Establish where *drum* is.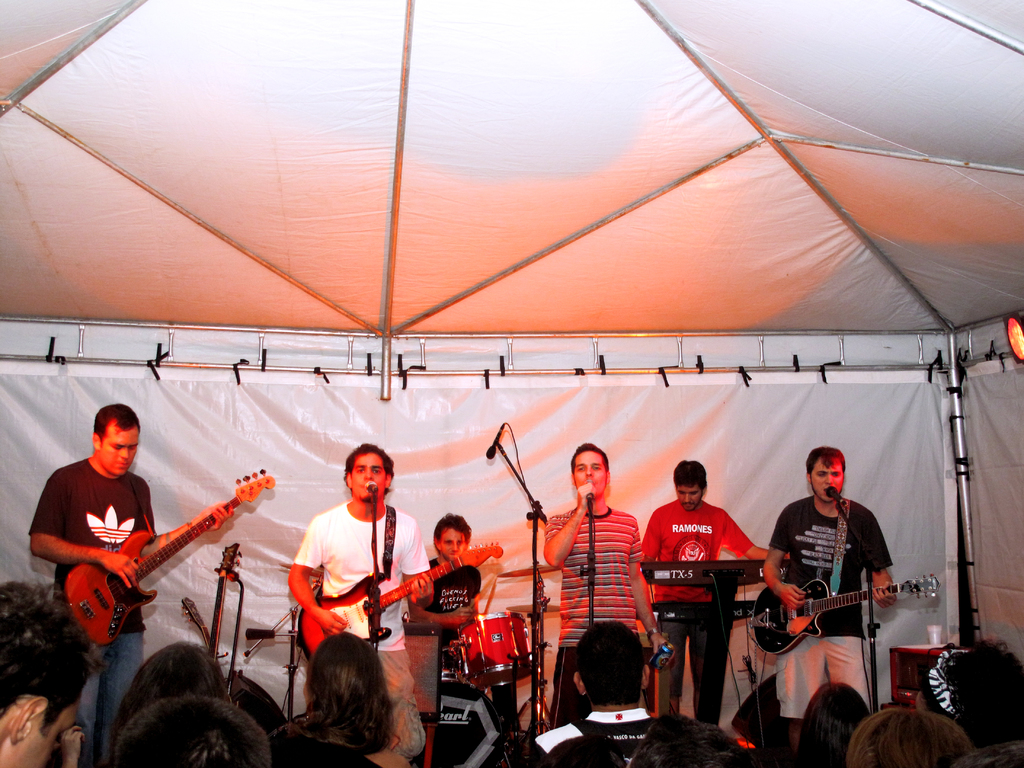
Established at (458,608,540,687).
